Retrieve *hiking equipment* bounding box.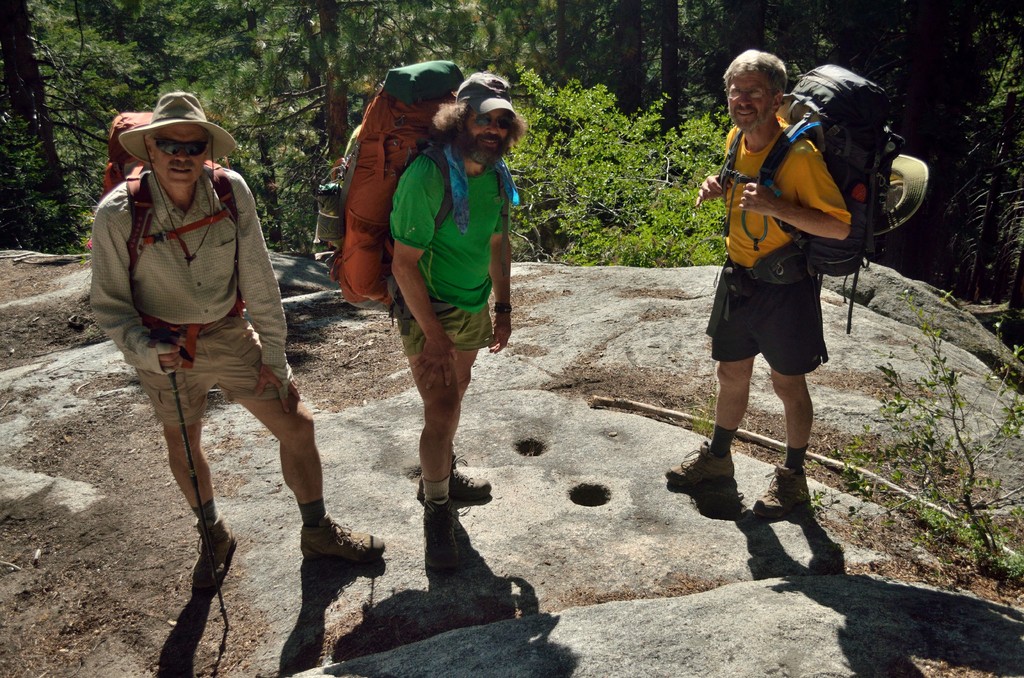
Bounding box: 717/62/929/335.
